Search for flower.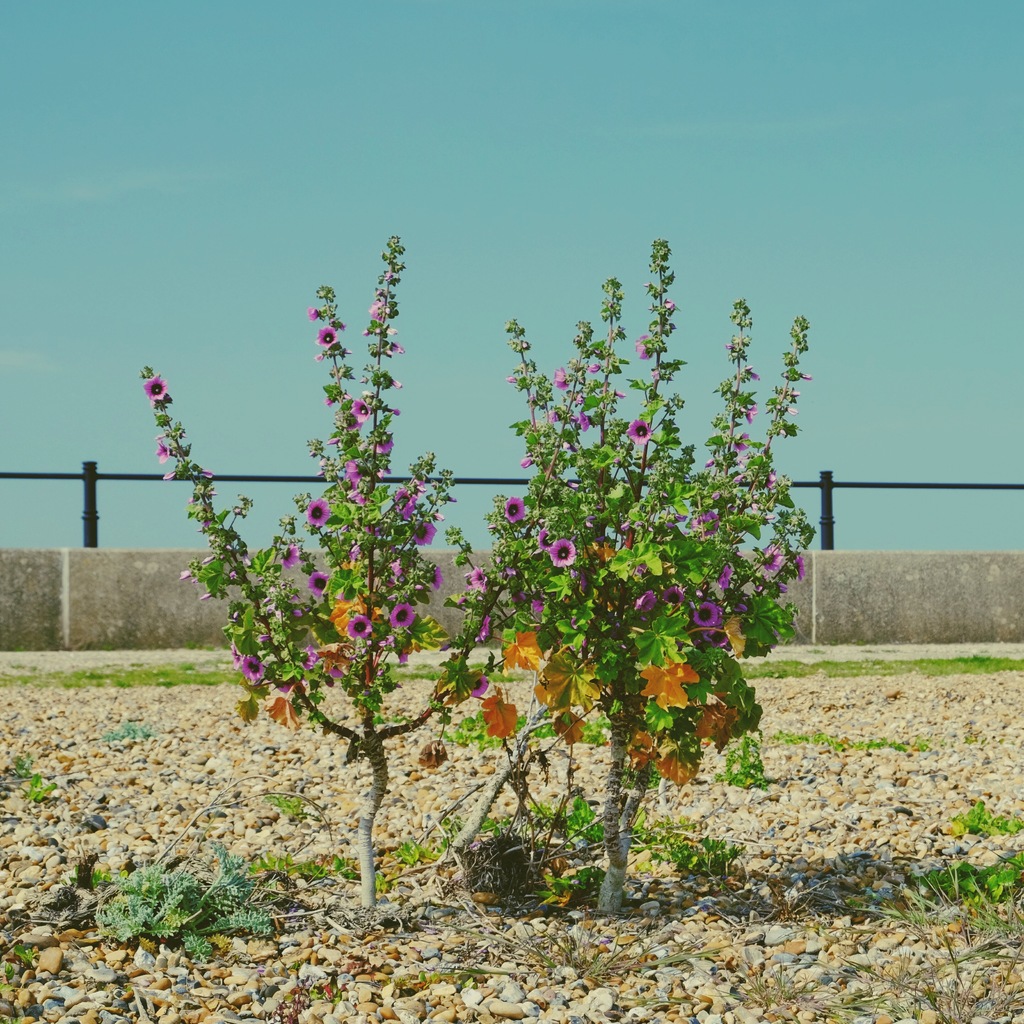
Found at crop(682, 510, 720, 543).
